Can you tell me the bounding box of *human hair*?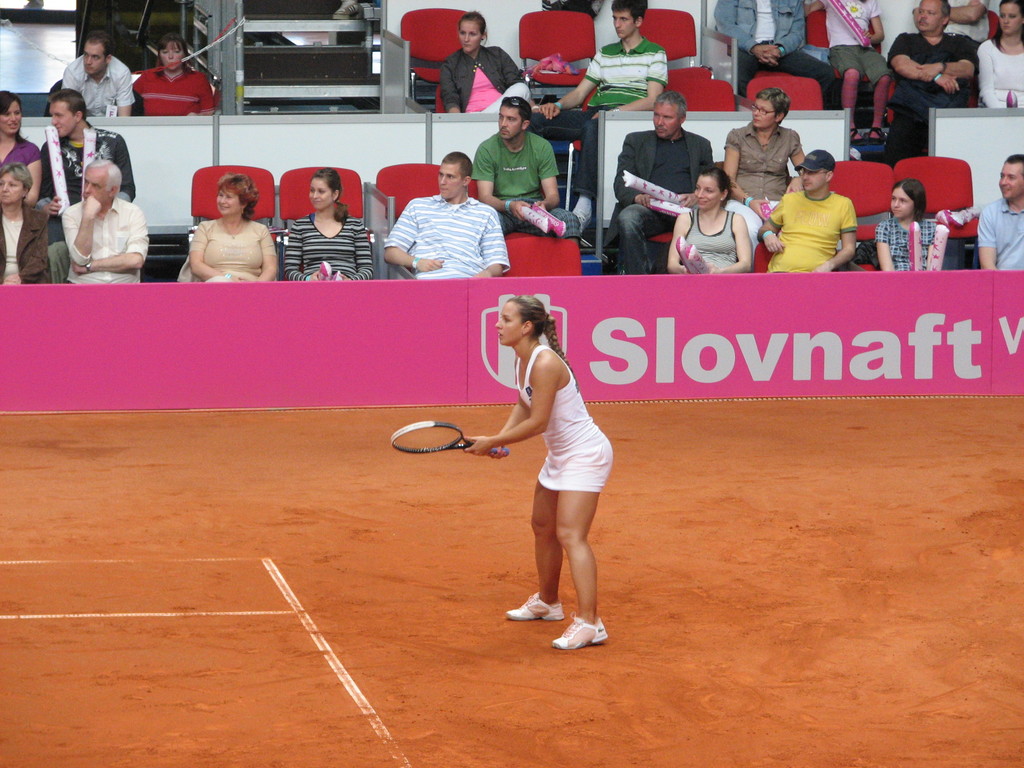
920,0,952,31.
